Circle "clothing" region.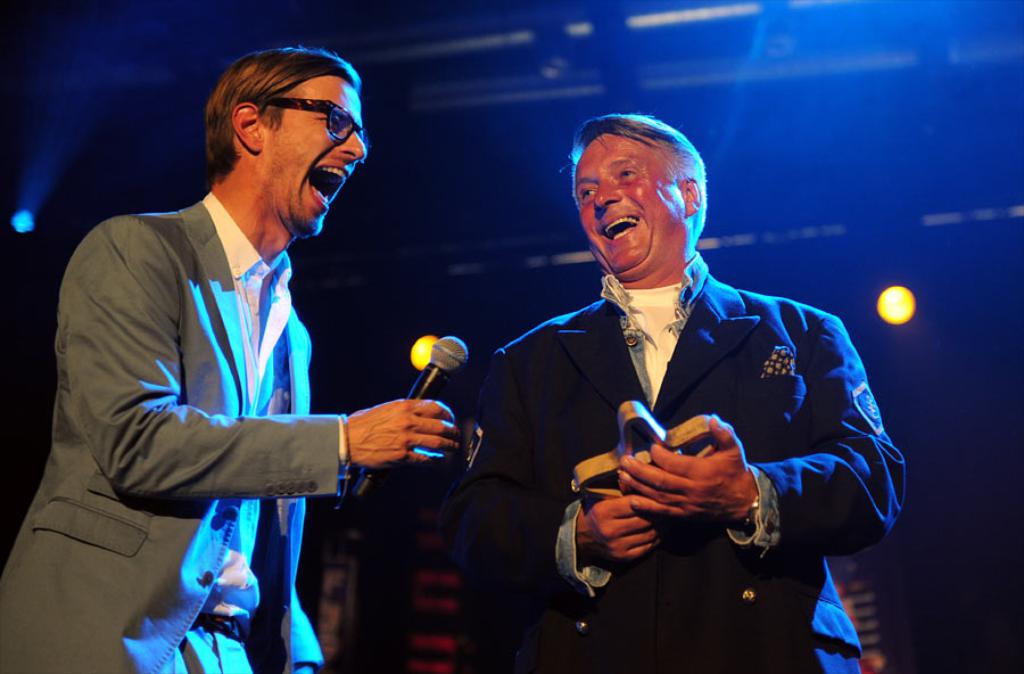
Region: box=[464, 258, 902, 673].
